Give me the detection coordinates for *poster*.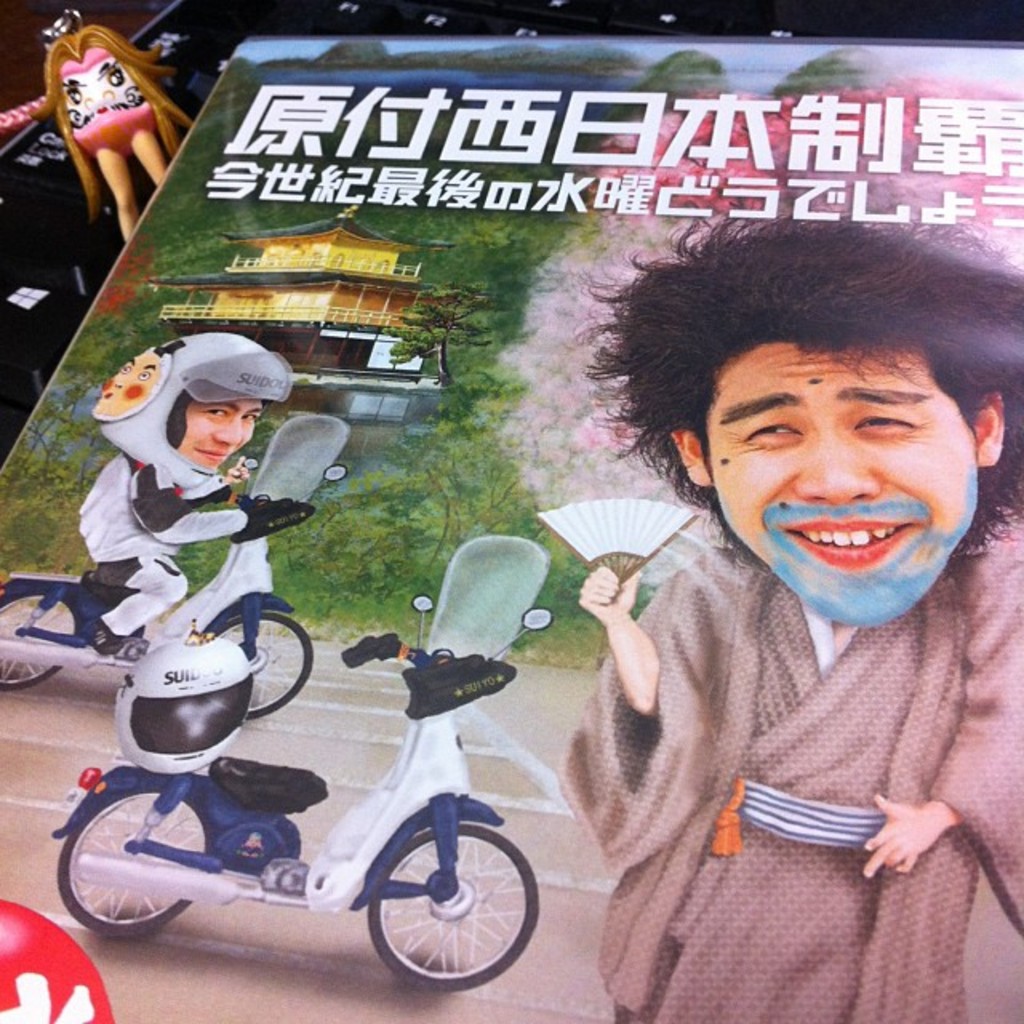
[x1=2, y1=32, x2=1022, y2=1021].
